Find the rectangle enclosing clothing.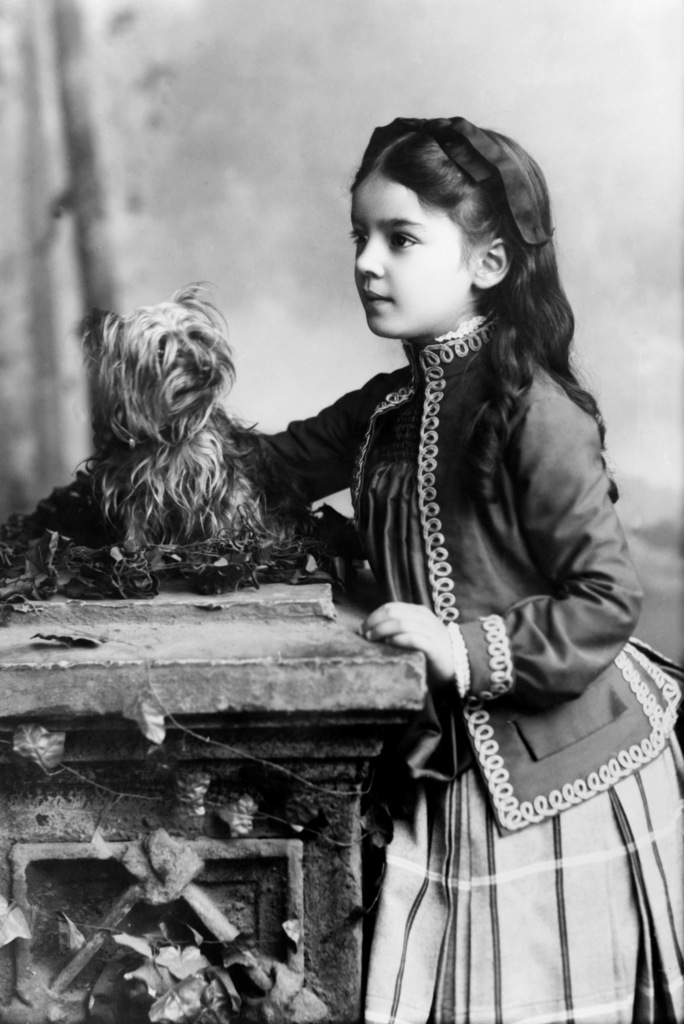
<region>230, 314, 683, 1023</region>.
